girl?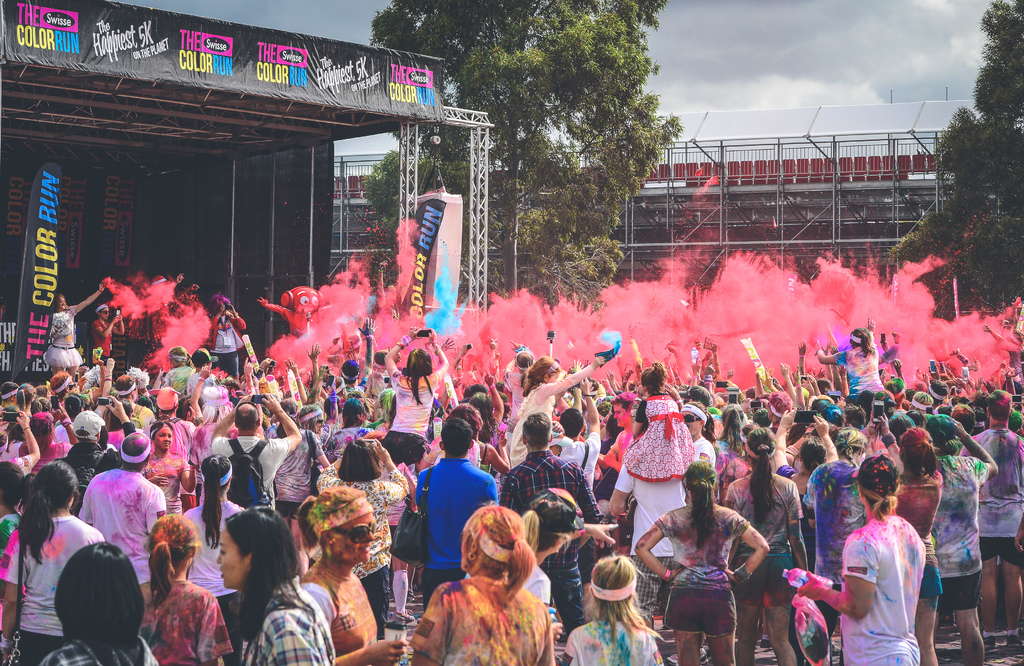
x1=418 y1=507 x2=557 y2=665
